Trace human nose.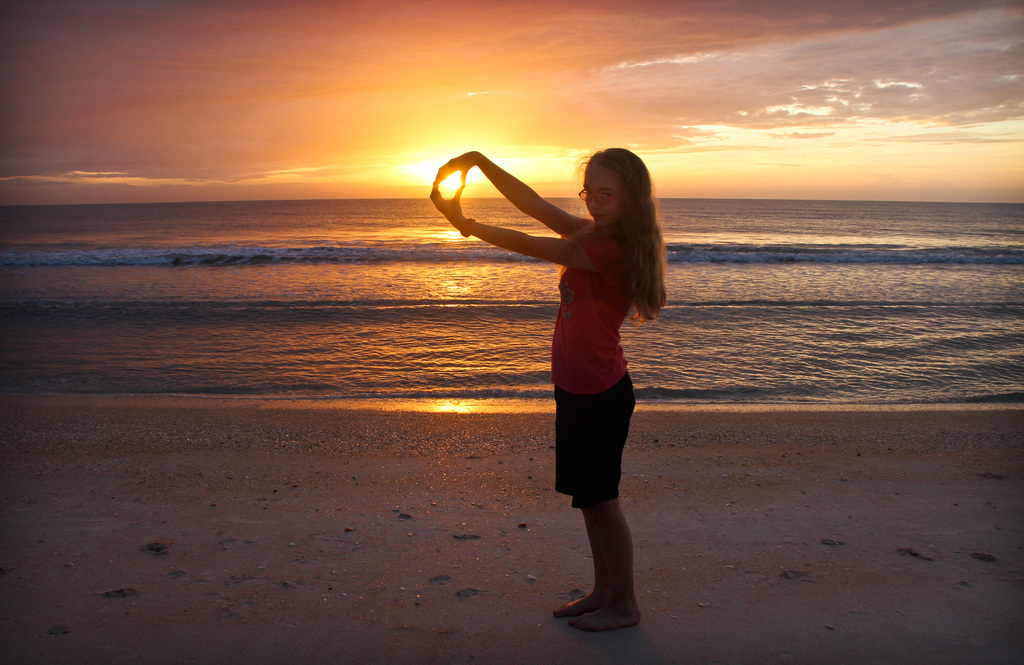
Traced to 588 194 600 209.
